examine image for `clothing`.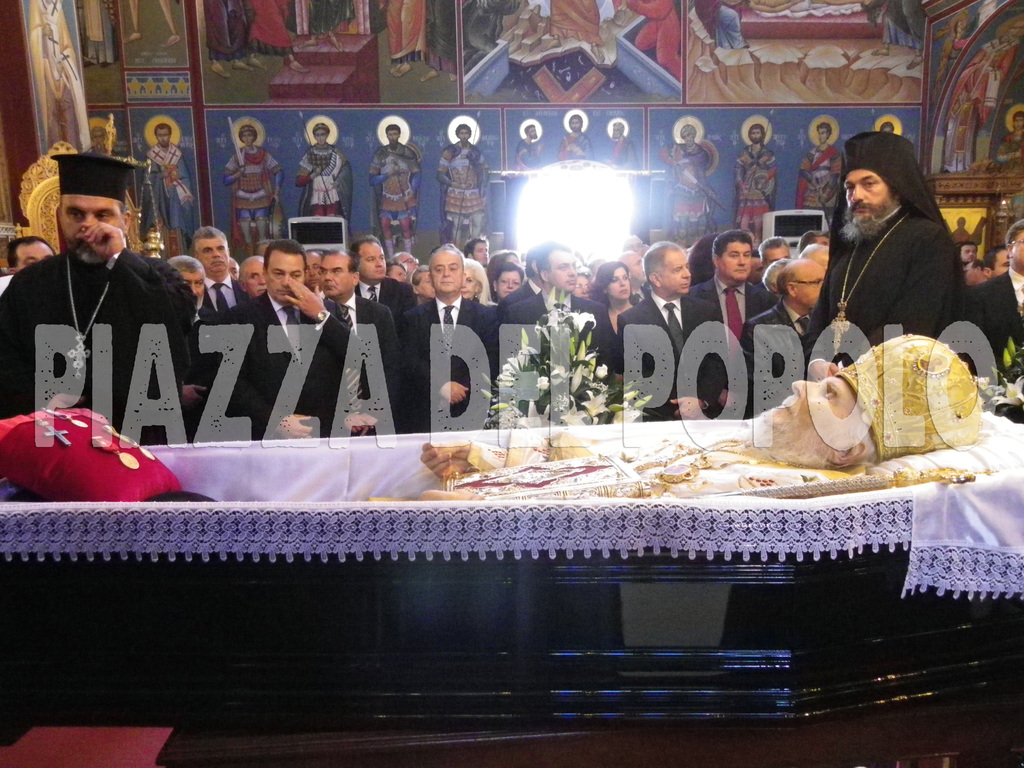
Examination result: rect(372, 140, 422, 244).
